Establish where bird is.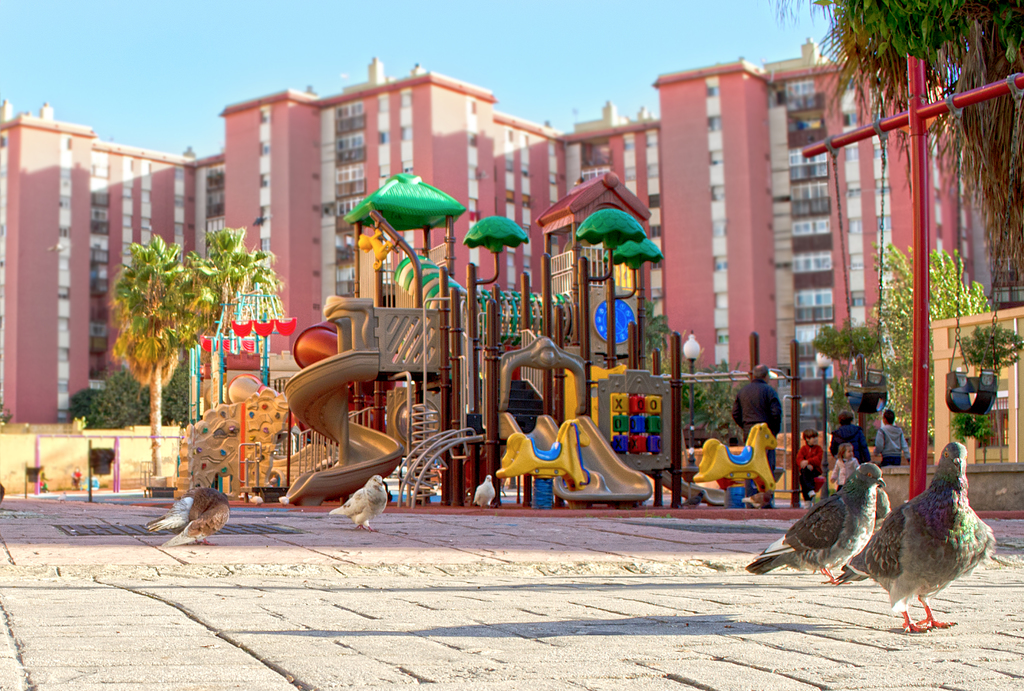
Established at 747 465 888 587.
